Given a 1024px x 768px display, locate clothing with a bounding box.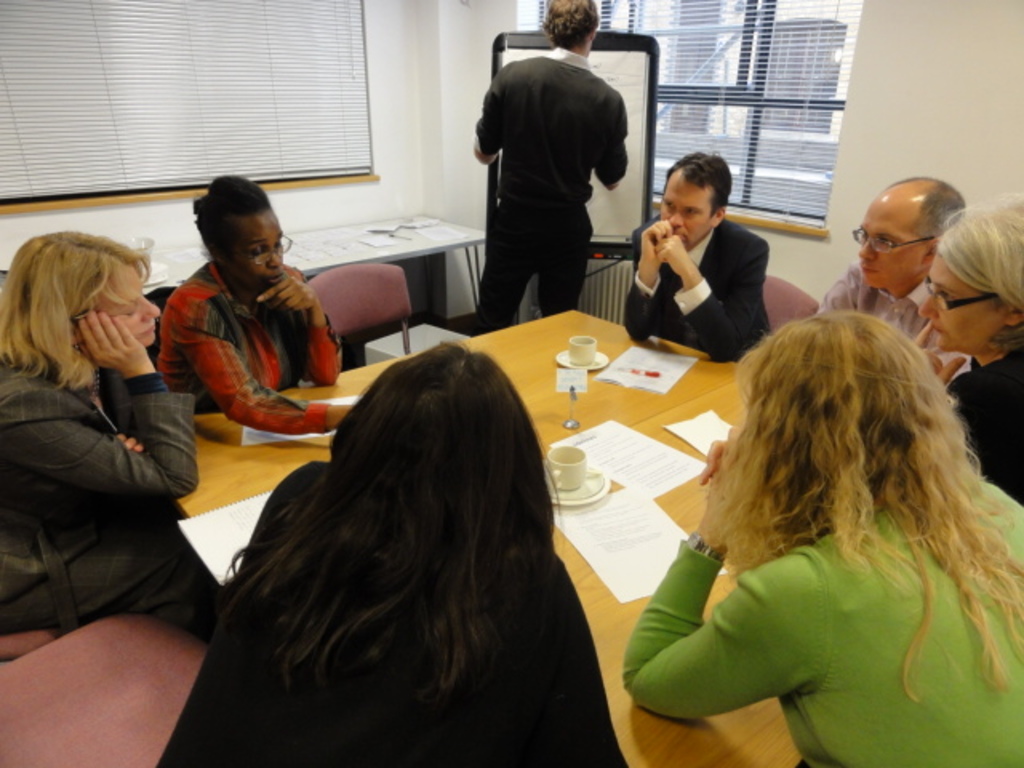
Located: <box>619,464,1022,766</box>.
